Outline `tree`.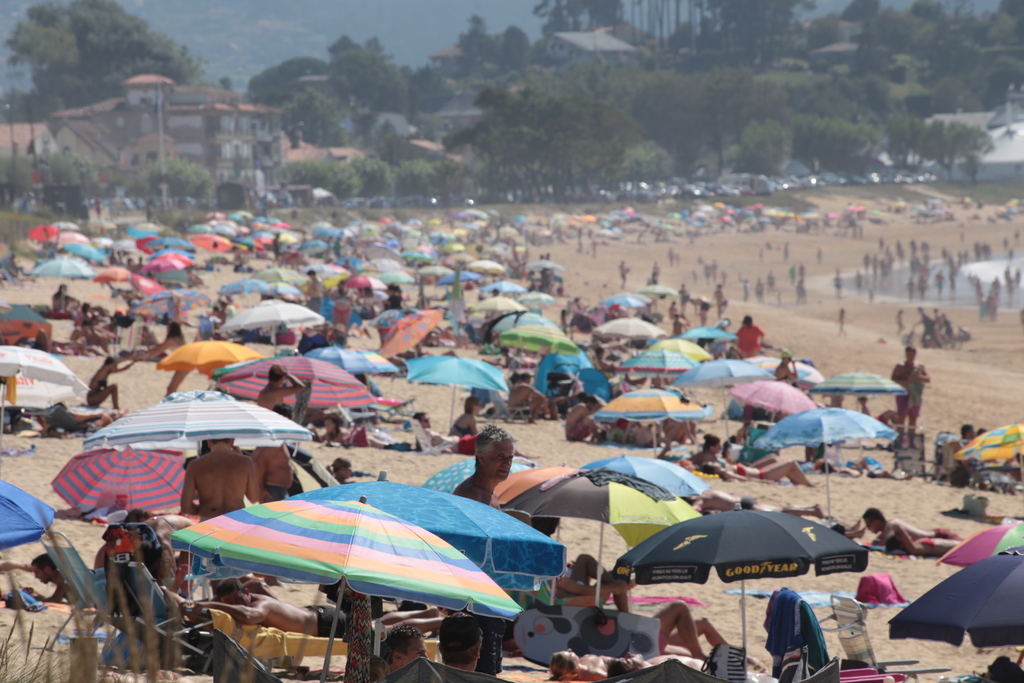
Outline: [333,45,411,117].
